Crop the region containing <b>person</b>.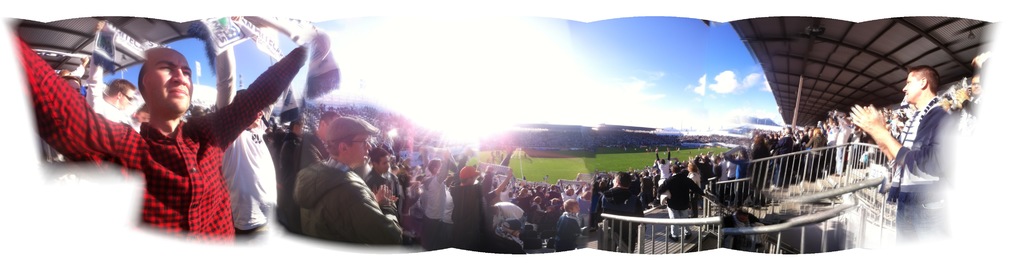
Crop region: l=273, t=102, r=390, b=239.
